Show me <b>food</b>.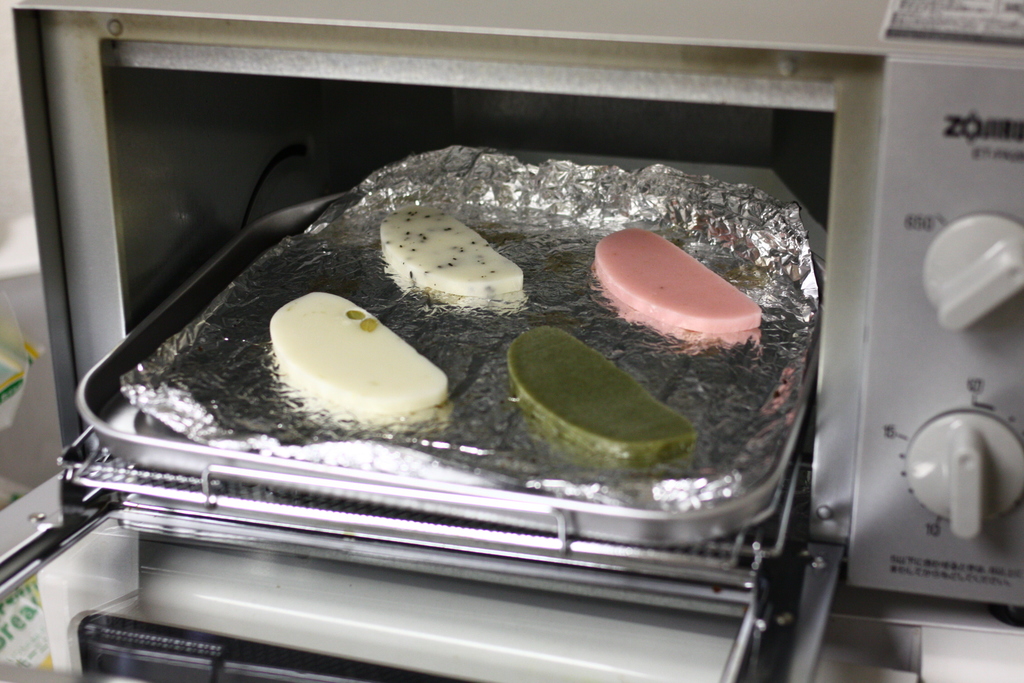
<b>food</b> is here: x1=269 y1=292 x2=451 y2=414.
